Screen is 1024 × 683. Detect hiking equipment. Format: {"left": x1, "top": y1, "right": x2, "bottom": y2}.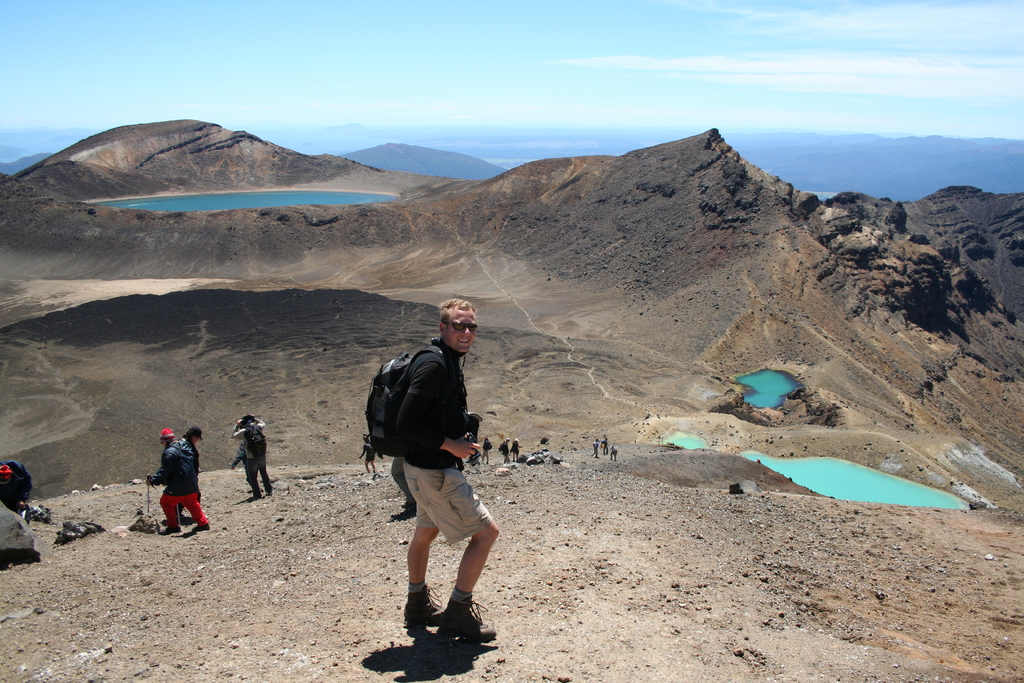
{"left": 158, "top": 425, "right": 176, "bottom": 444}.
